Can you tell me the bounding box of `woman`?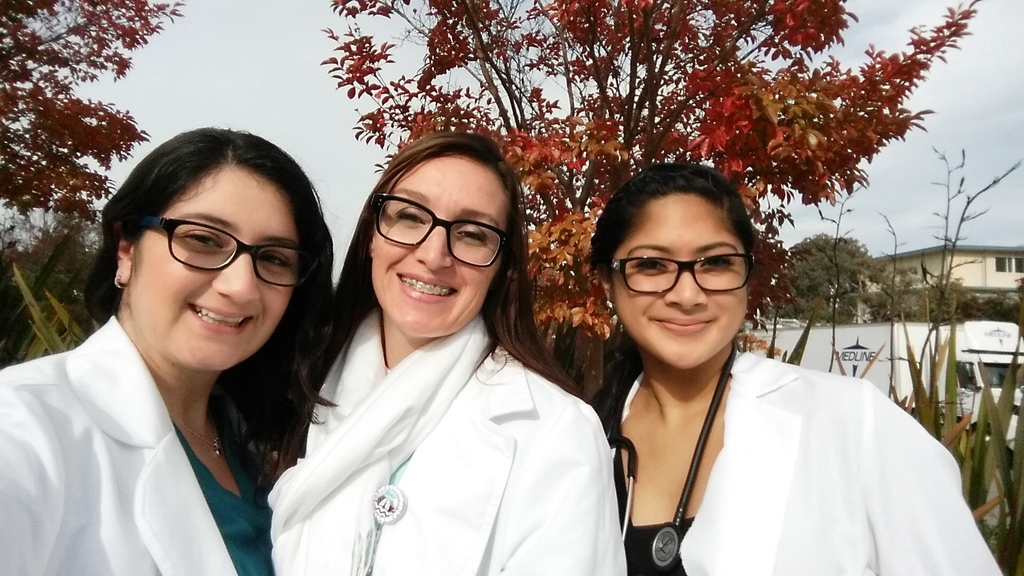
select_region(280, 126, 609, 572).
